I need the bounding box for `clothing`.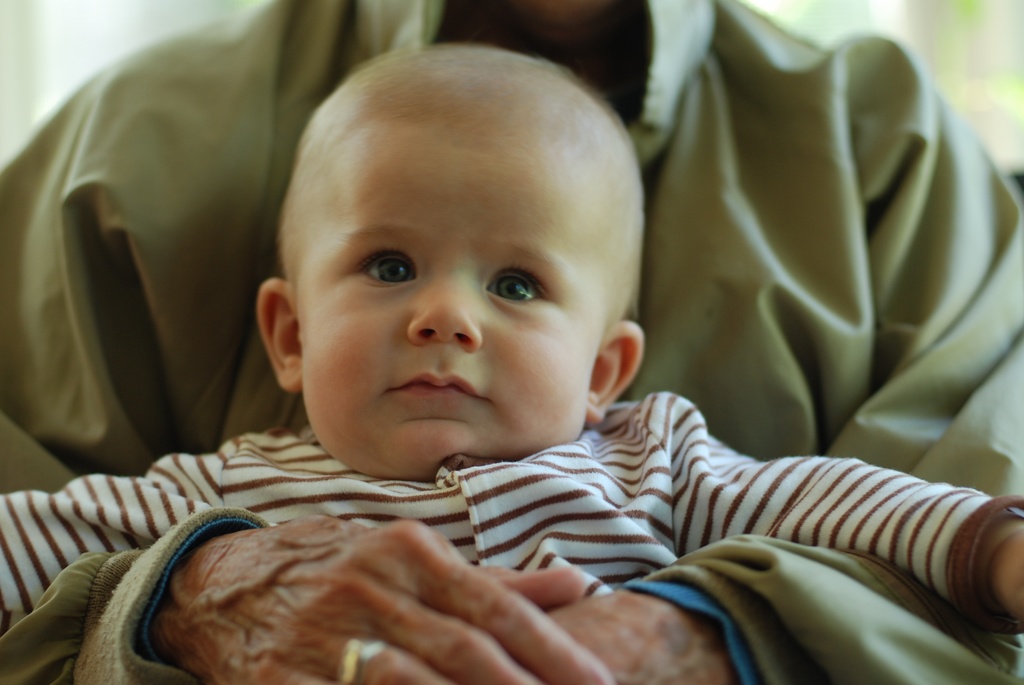
Here it is: 0/0/1023/684.
